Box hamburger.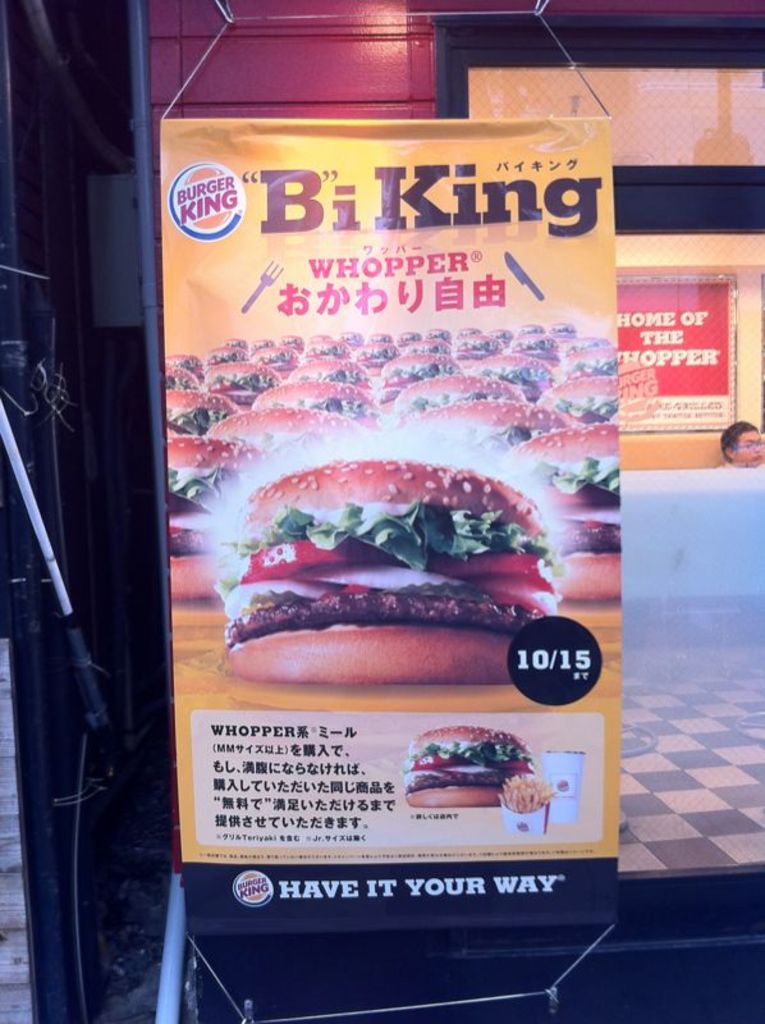
<region>220, 456, 569, 685</region>.
